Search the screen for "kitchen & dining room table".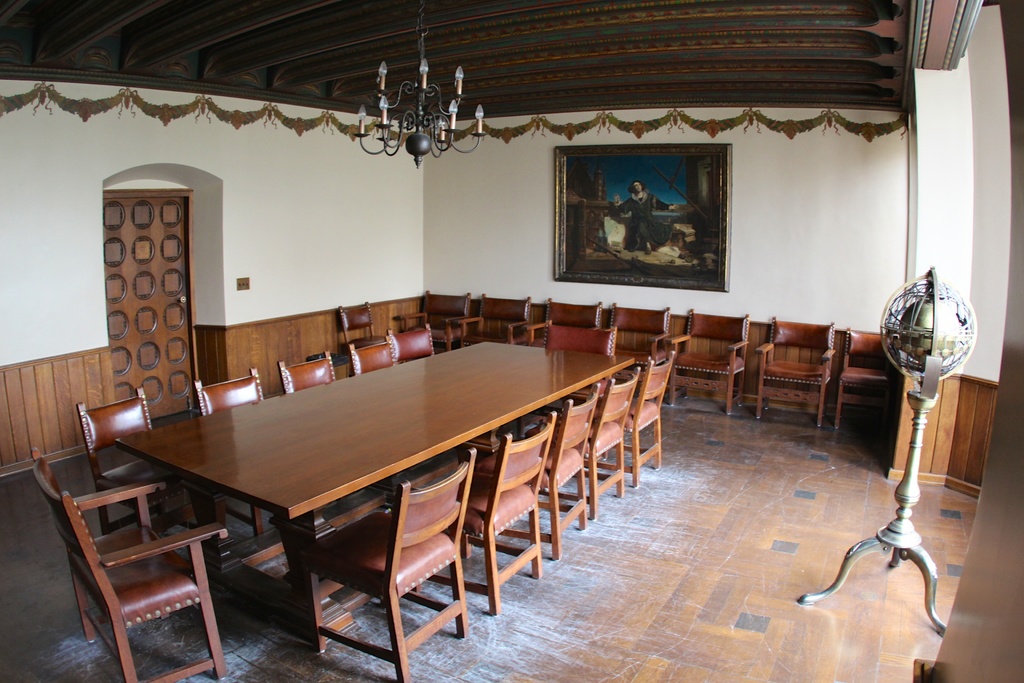
Found at [left=60, top=308, right=664, bottom=682].
